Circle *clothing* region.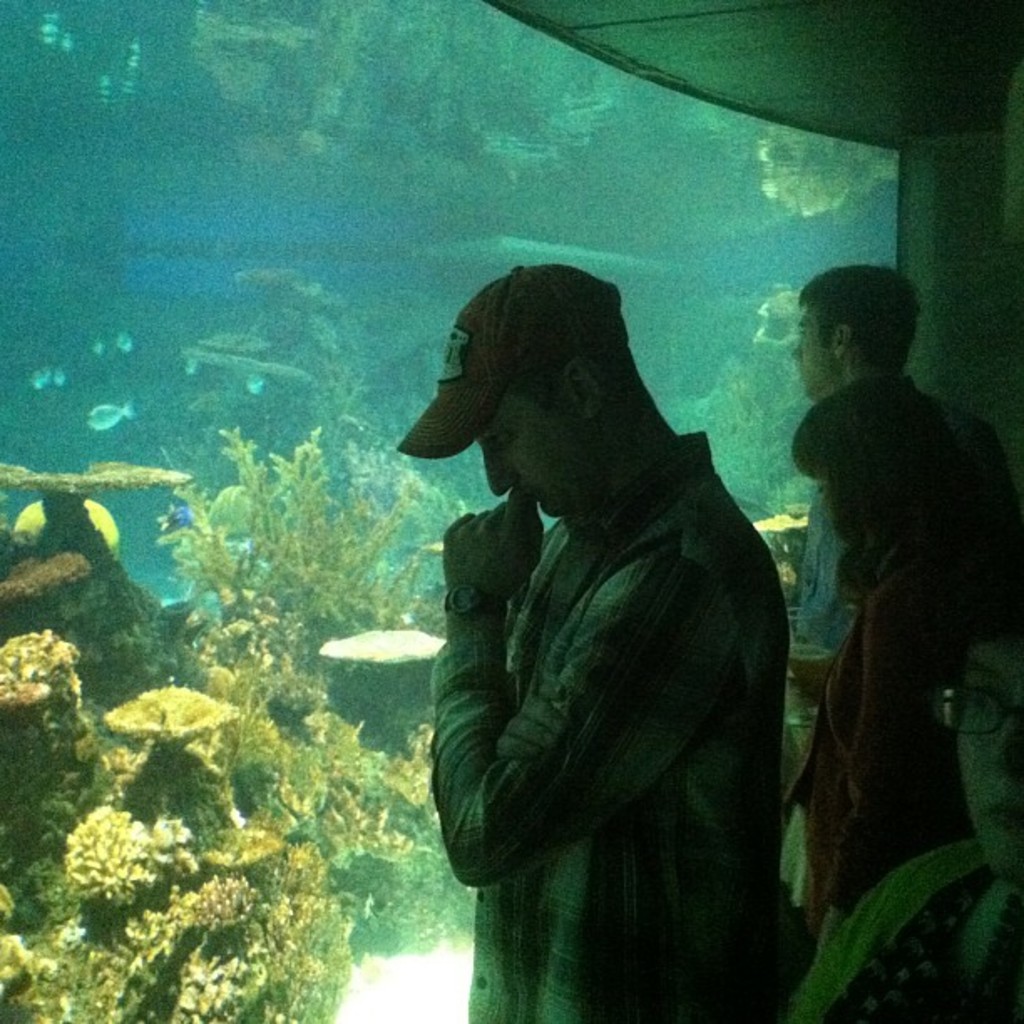
Region: [820,534,952,925].
